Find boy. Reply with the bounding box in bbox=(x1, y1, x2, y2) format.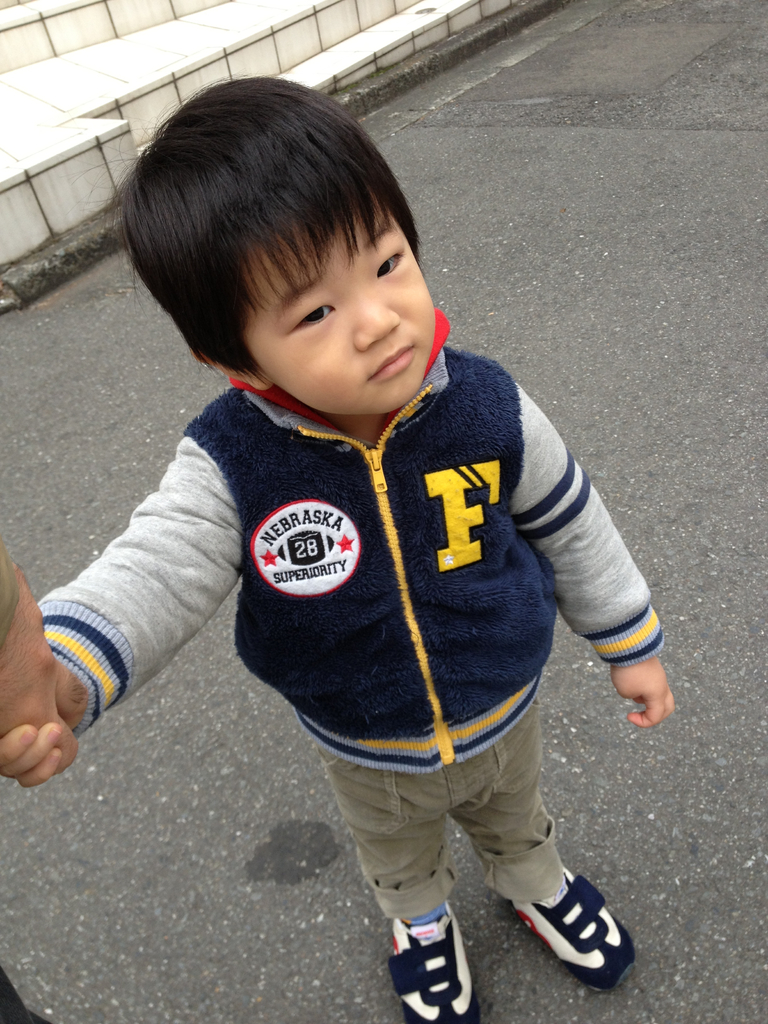
bbox=(1, 74, 676, 1023).
